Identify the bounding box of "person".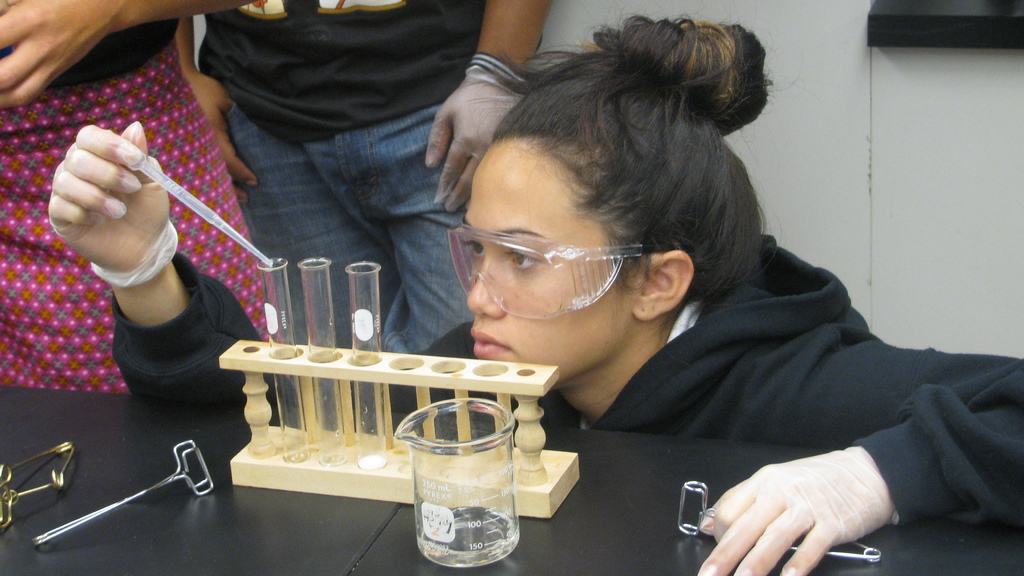
bbox(173, 0, 559, 394).
